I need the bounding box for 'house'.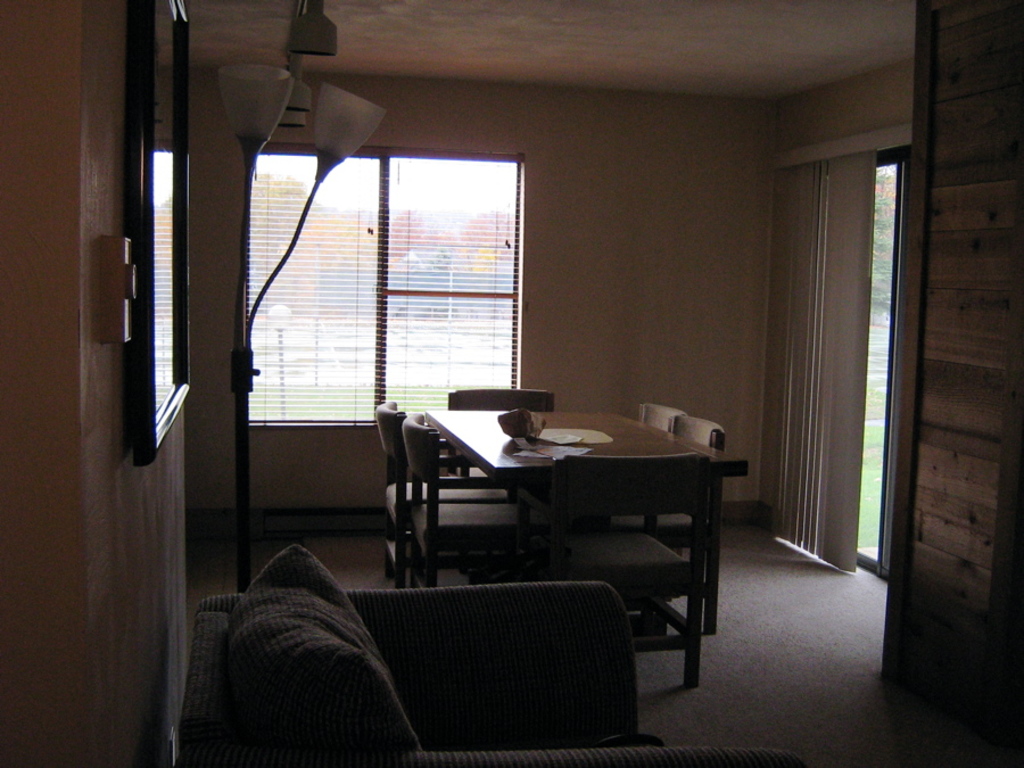
Here it is: select_region(0, 0, 1023, 692).
